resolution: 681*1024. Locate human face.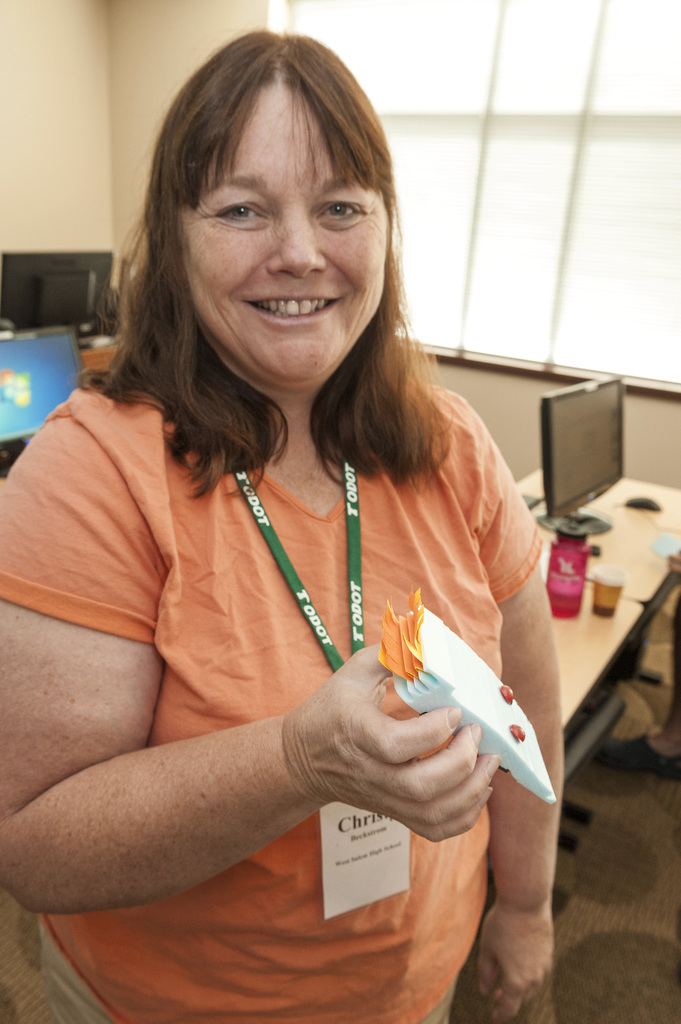
bbox=(182, 92, 383, 380).
